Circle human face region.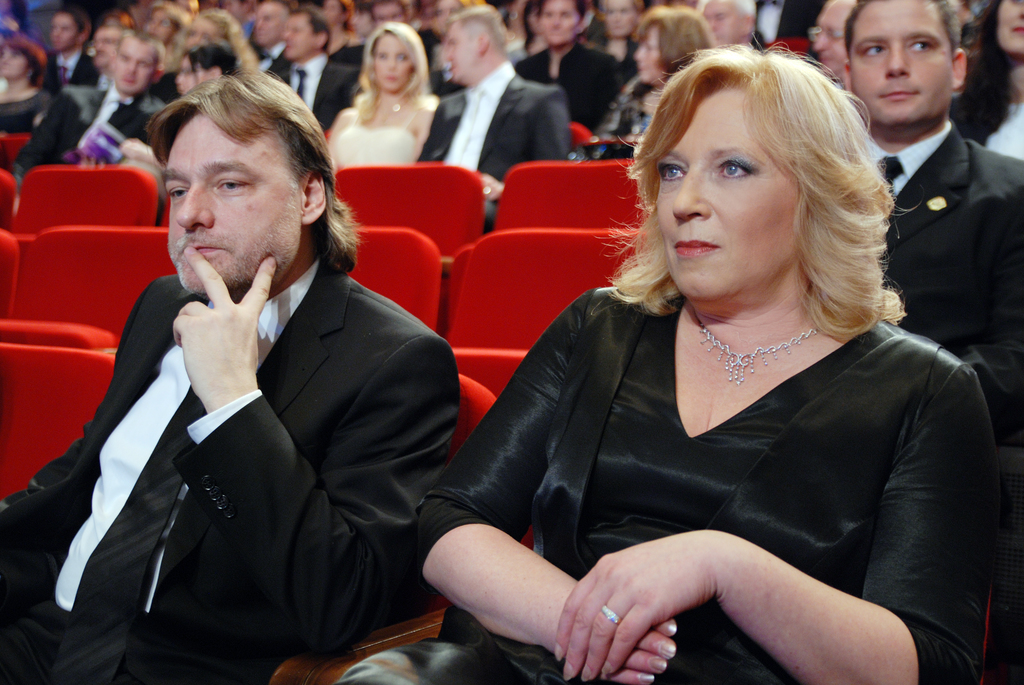
Region: (x1=430, y1=1, x2=461, y2=38).
